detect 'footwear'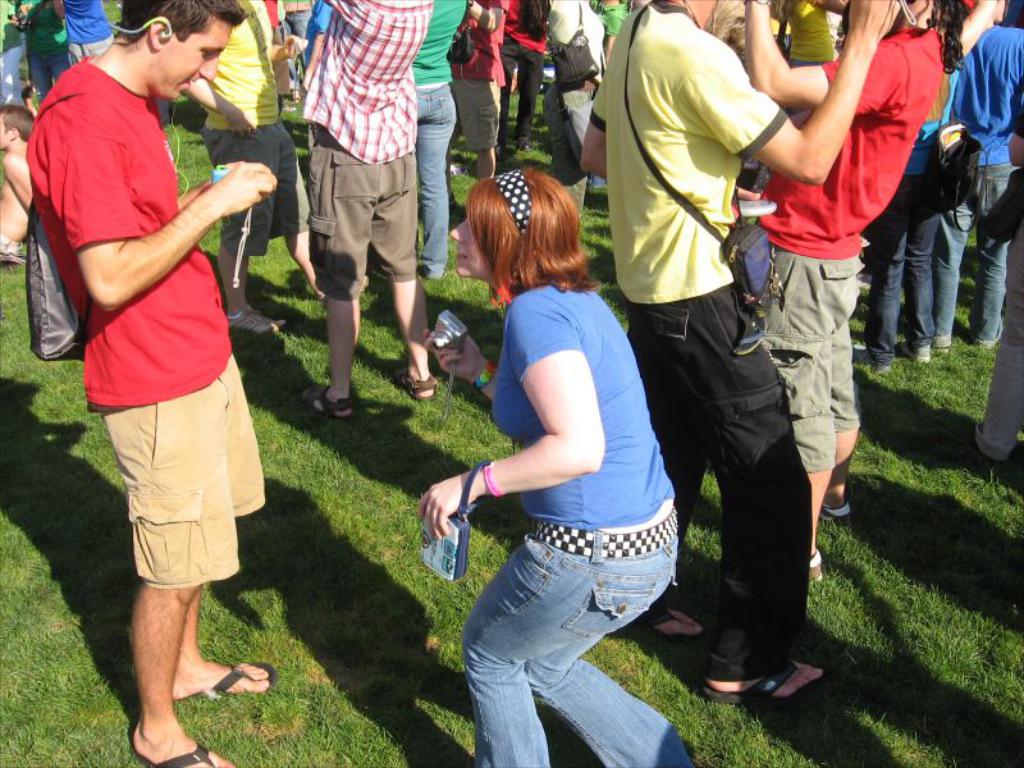
box(640, 599, 708, 639)
